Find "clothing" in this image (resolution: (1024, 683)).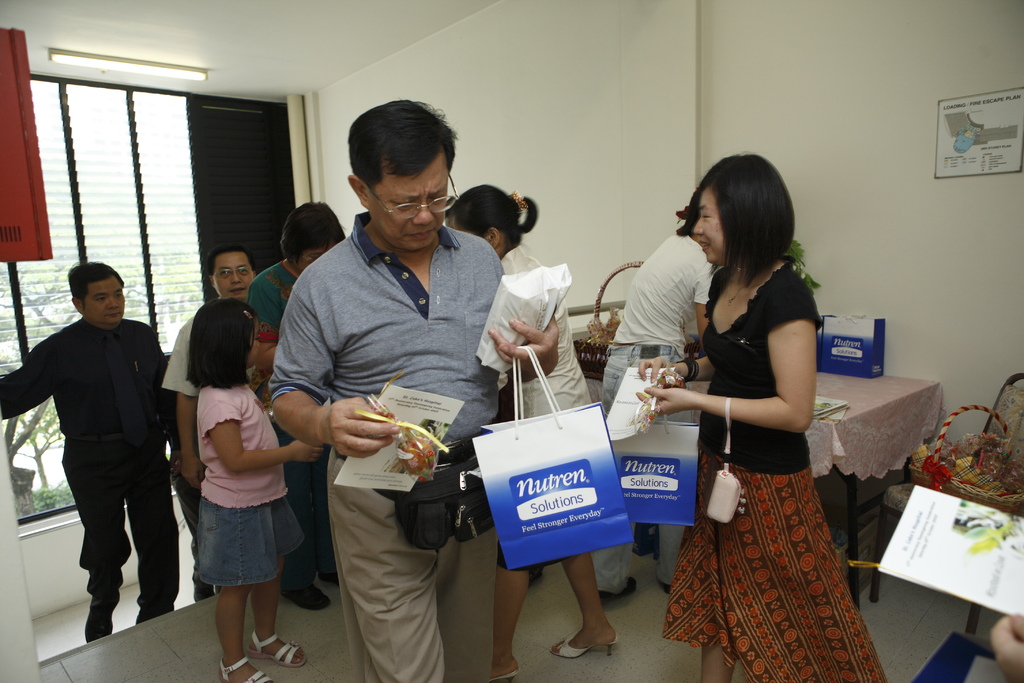
196:383:305:578.
